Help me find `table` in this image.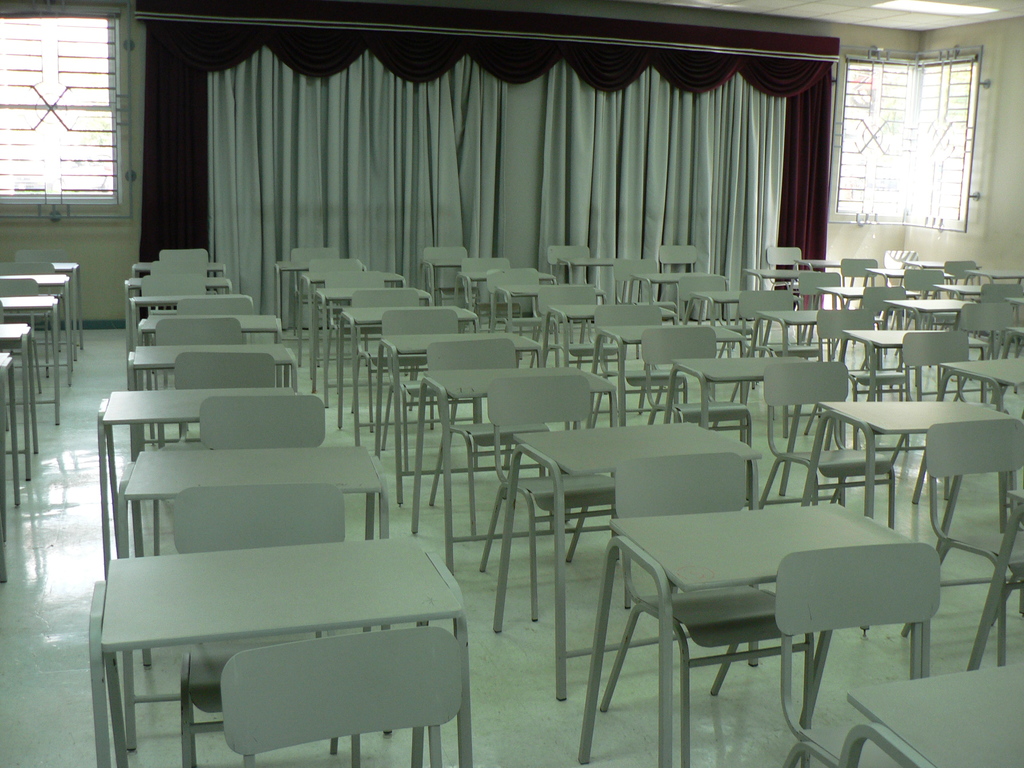
Found it: 540, 304, 677, 366.
